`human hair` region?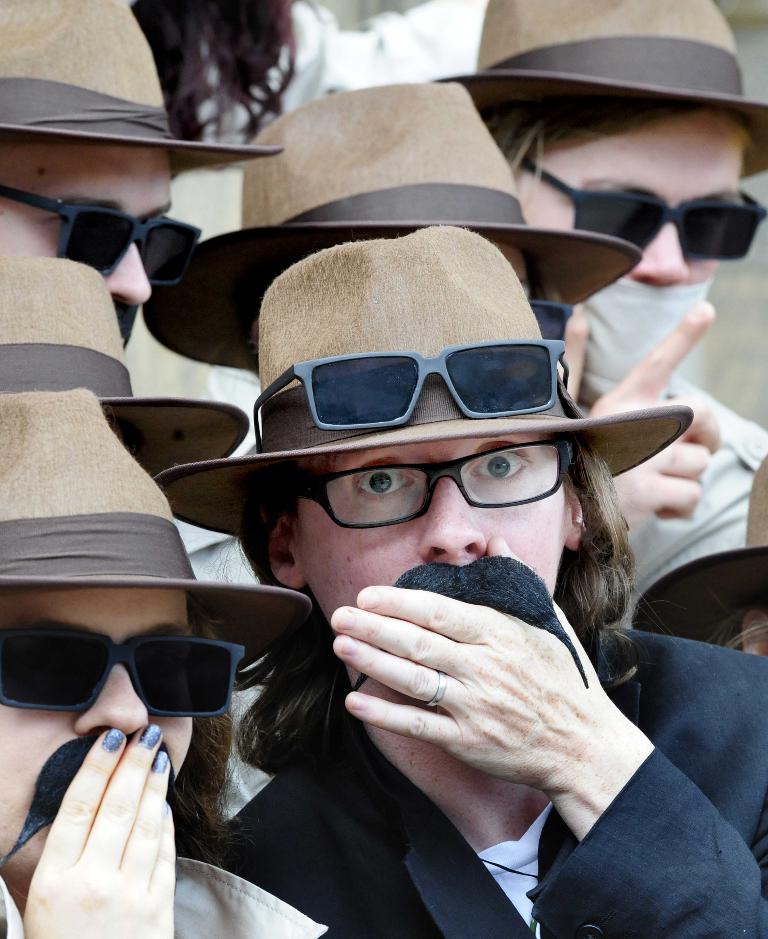
region(130, 0, 319, 182)
